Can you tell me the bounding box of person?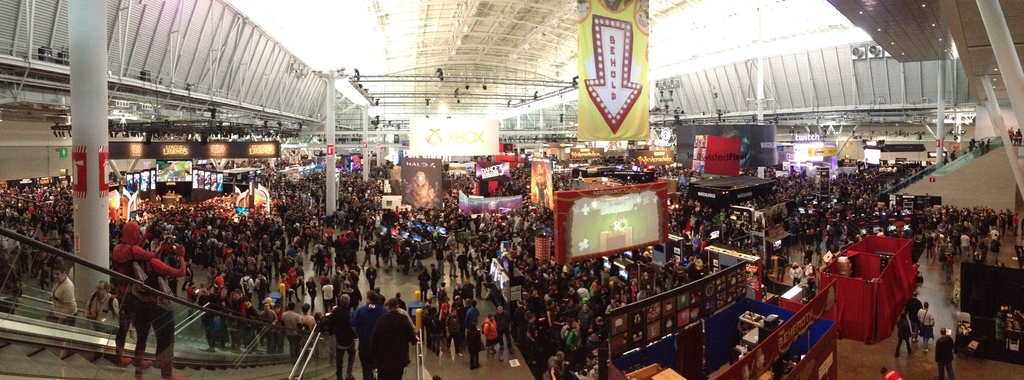
box=[936, 326, 957, 379].
